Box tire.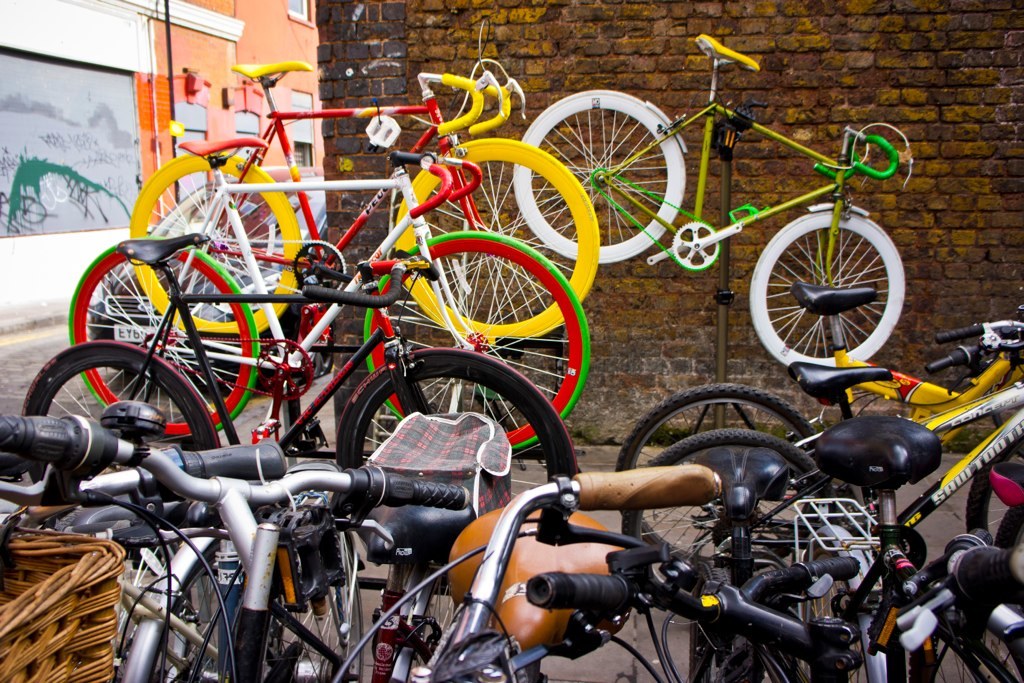
[19,342,239,467].
